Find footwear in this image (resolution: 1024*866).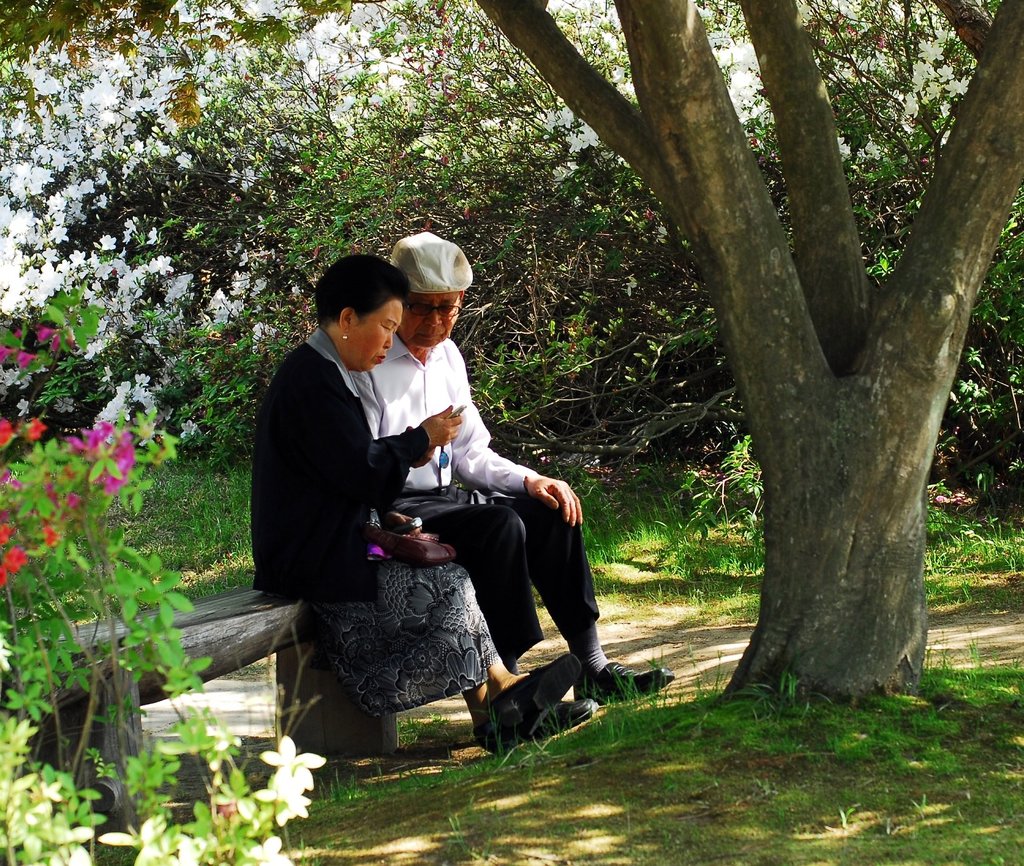
left=571, top=659, right=676, bottom=707.
